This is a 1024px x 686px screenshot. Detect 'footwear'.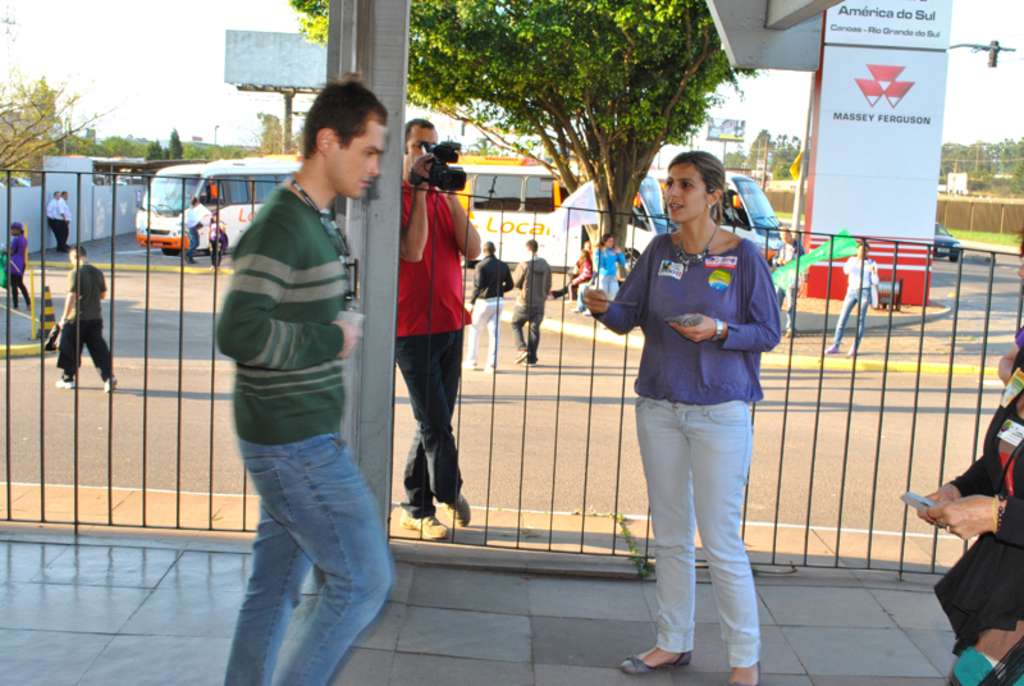
box=[515, 348, 527, 361].
